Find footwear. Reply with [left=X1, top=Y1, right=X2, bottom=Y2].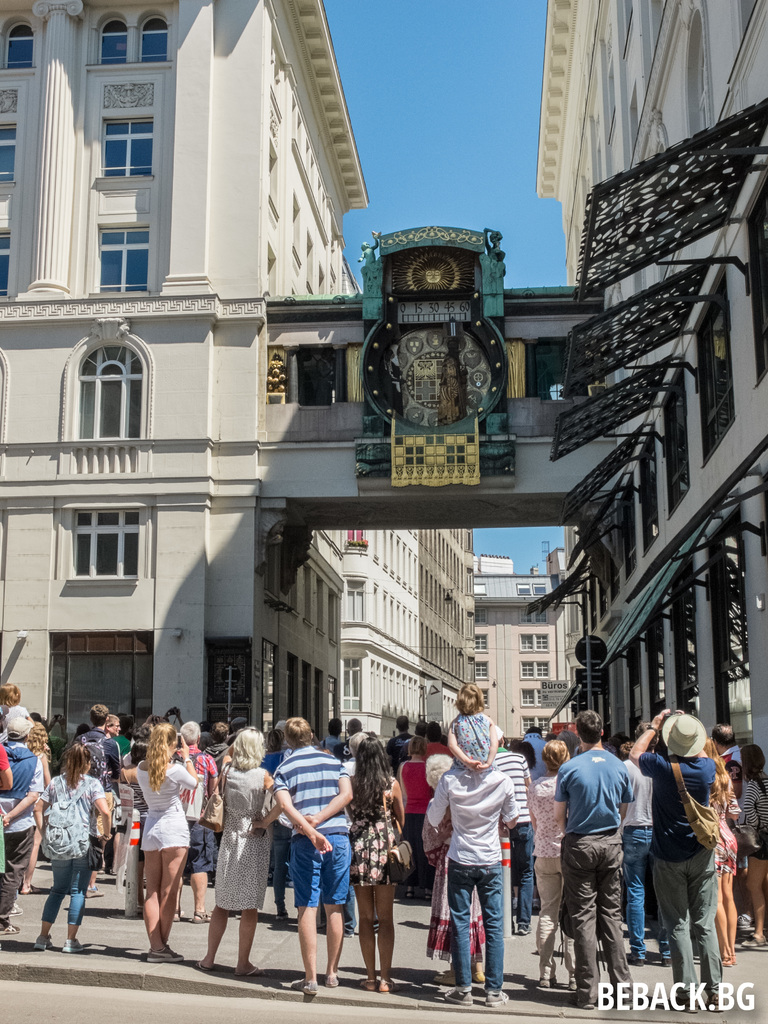
[left=484, top=993, right=508, bottom=1011].
